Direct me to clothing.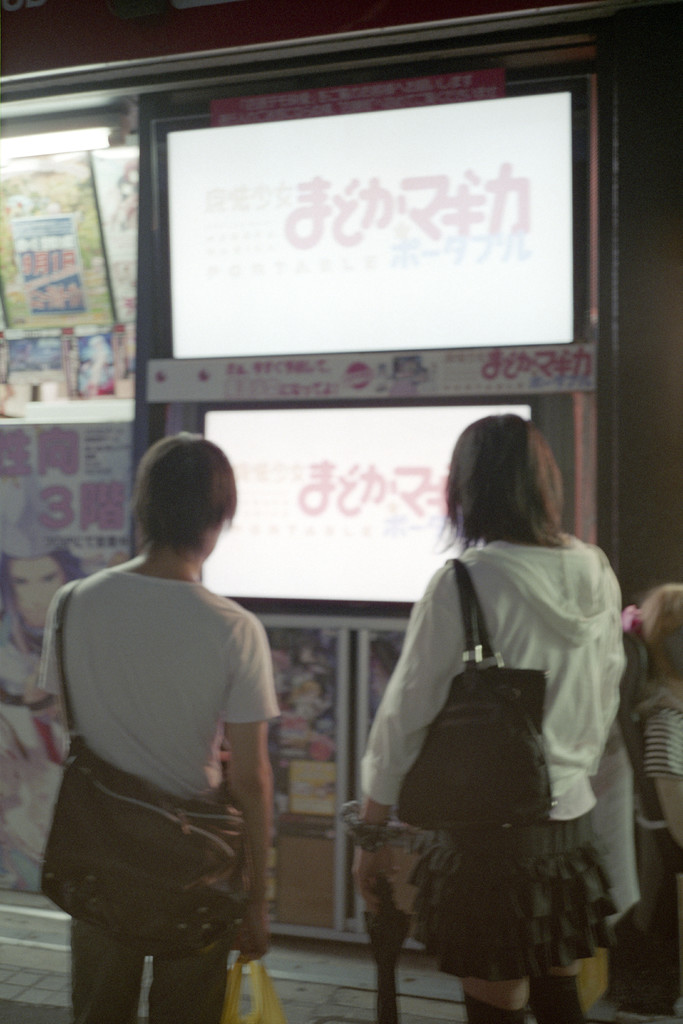
Direction: 42 516 286 1002.
